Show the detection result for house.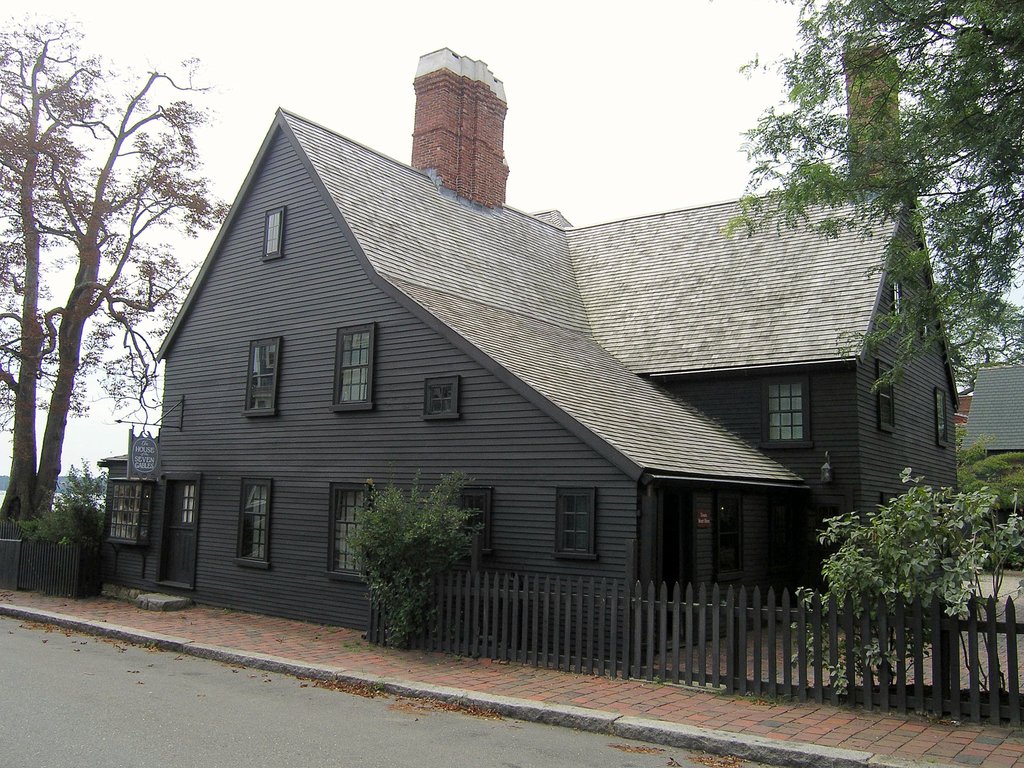
(956,364,1023,476).
